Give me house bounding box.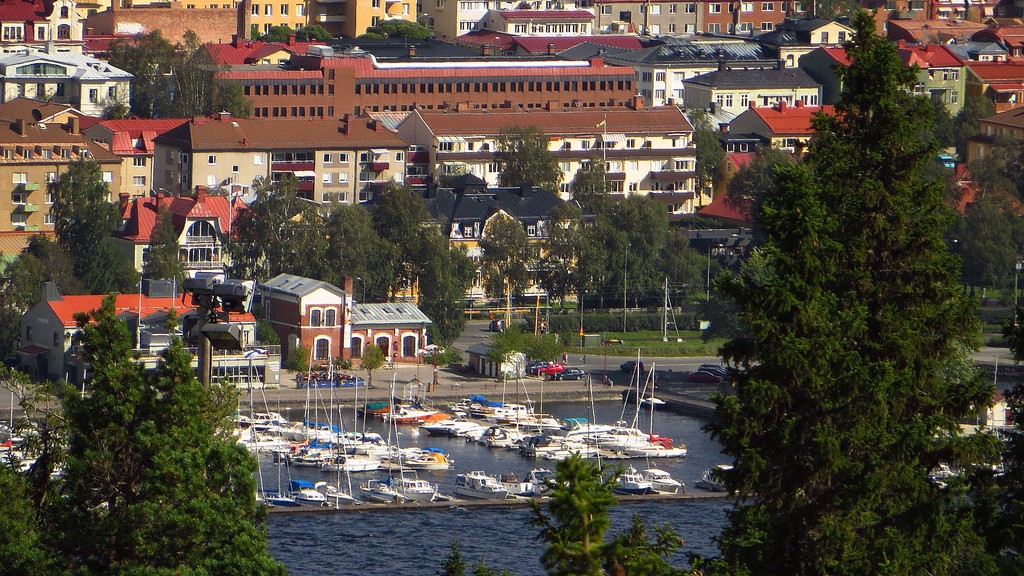
303 273 431 367.
